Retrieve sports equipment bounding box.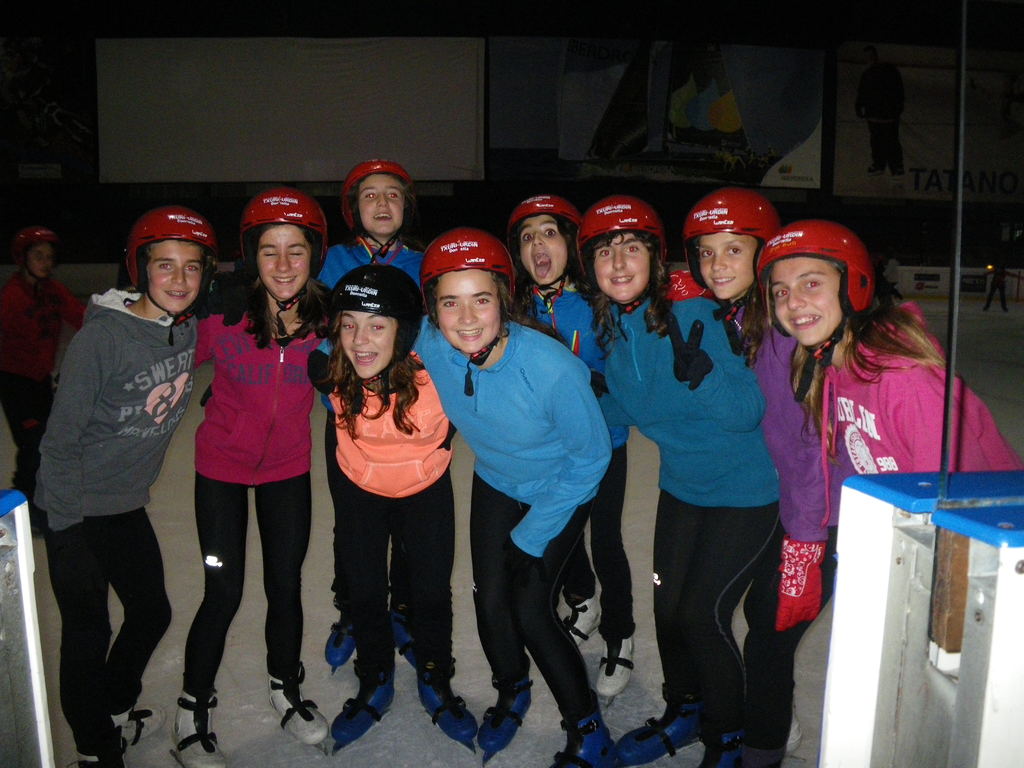
Bounding box: crop(332, 260, 423, 401).
